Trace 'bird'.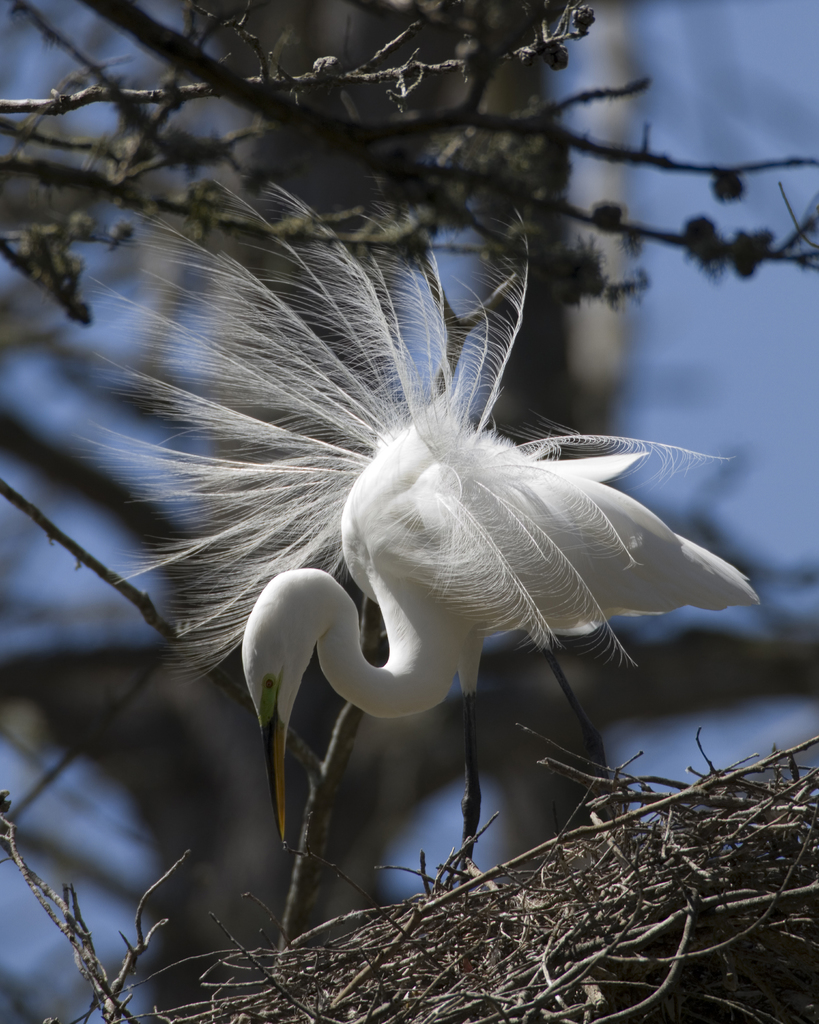
Traced to Rect(97, 238, 734, 788).
